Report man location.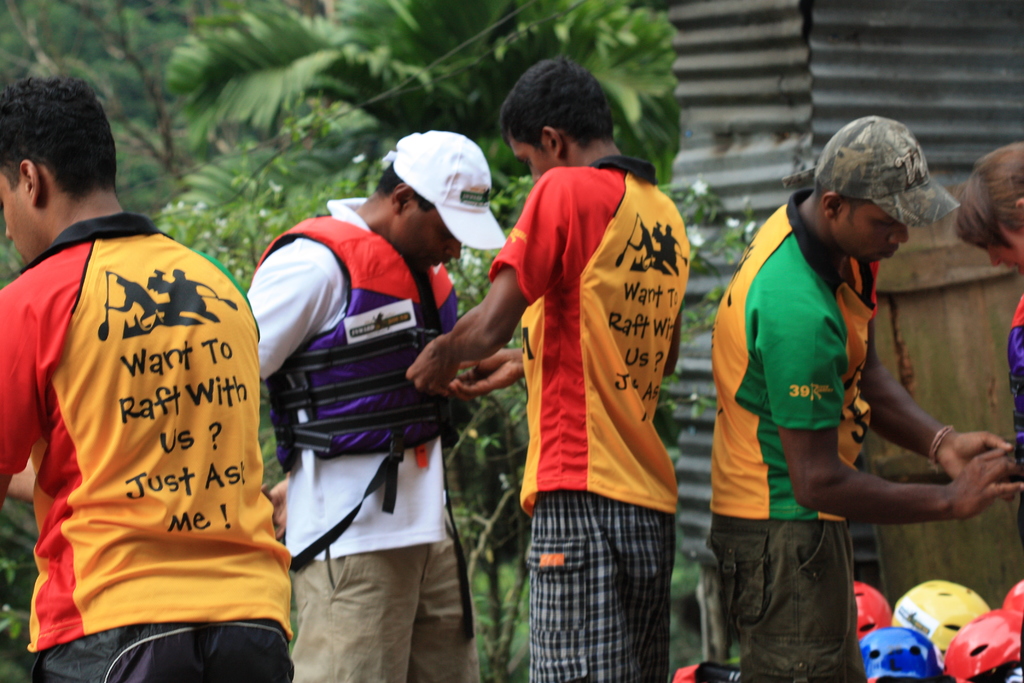
Report: [710,114,1023,682].
